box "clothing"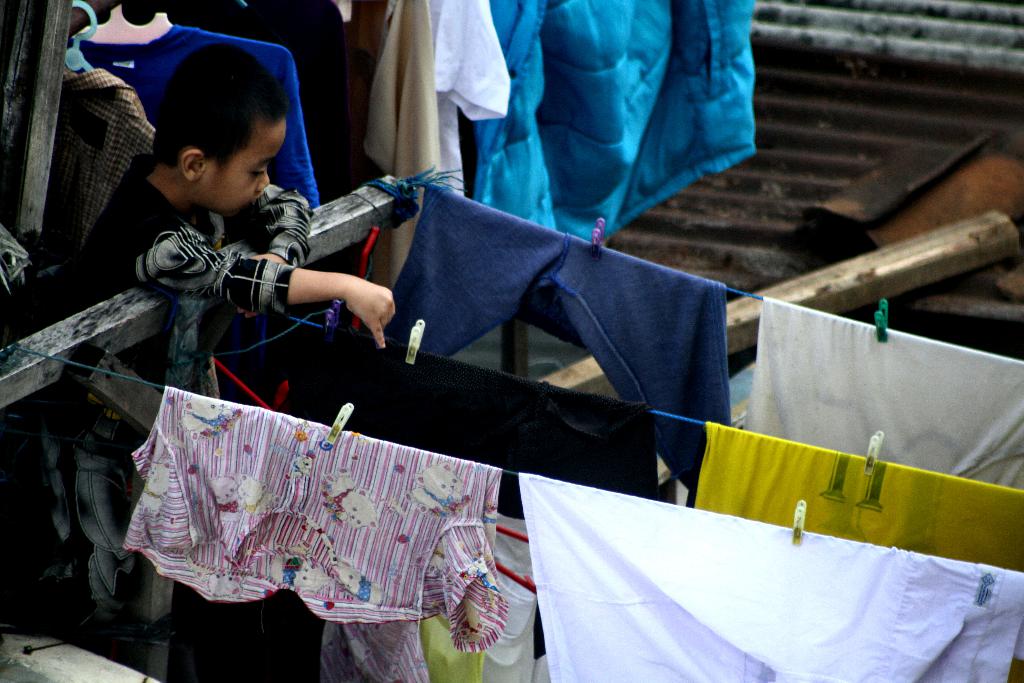
bbox=[80, 387, 592, 650]
